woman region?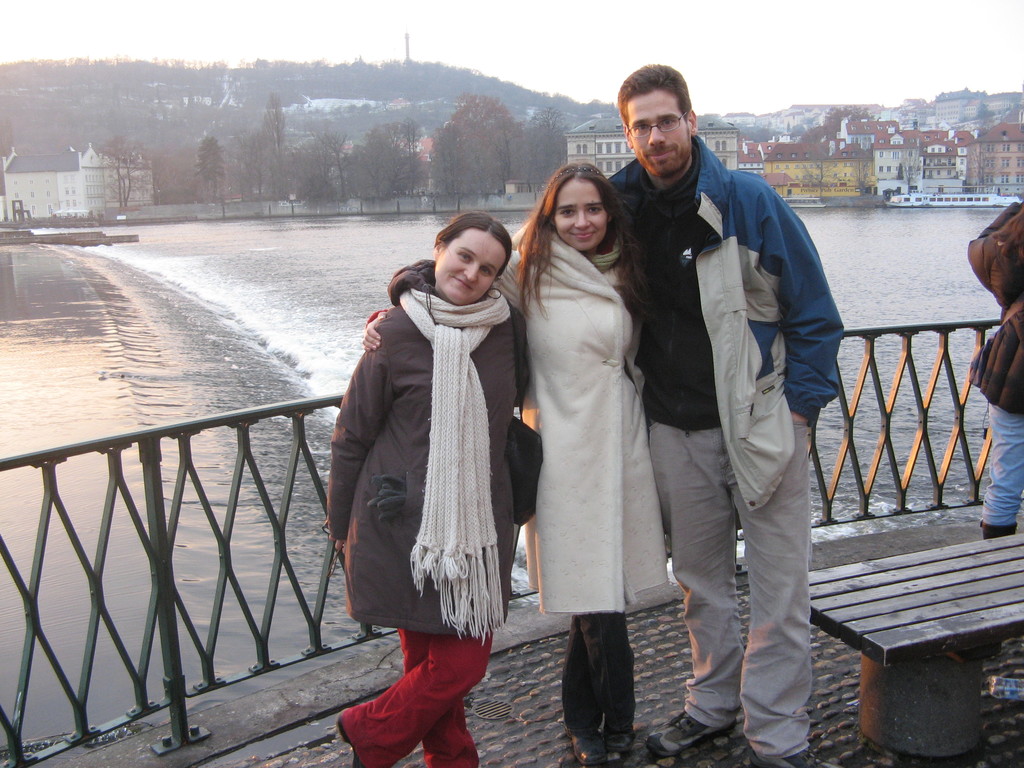
detection(353, 164, 668, 762)
